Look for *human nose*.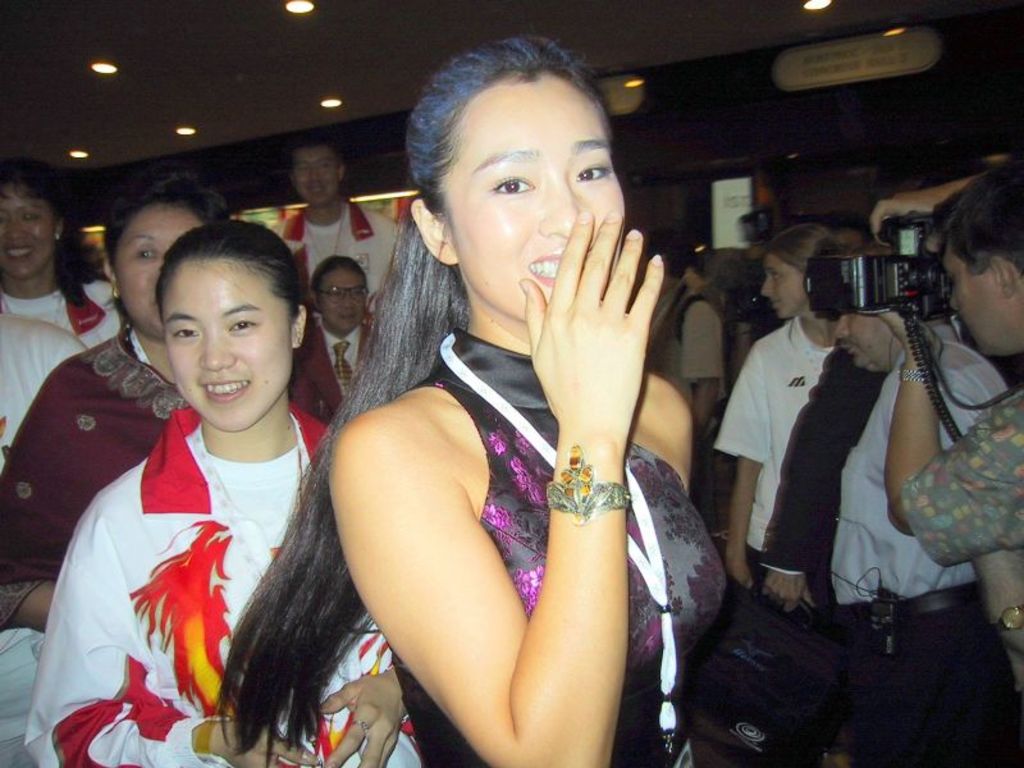
Found: box(337, 292, 356, 307).
